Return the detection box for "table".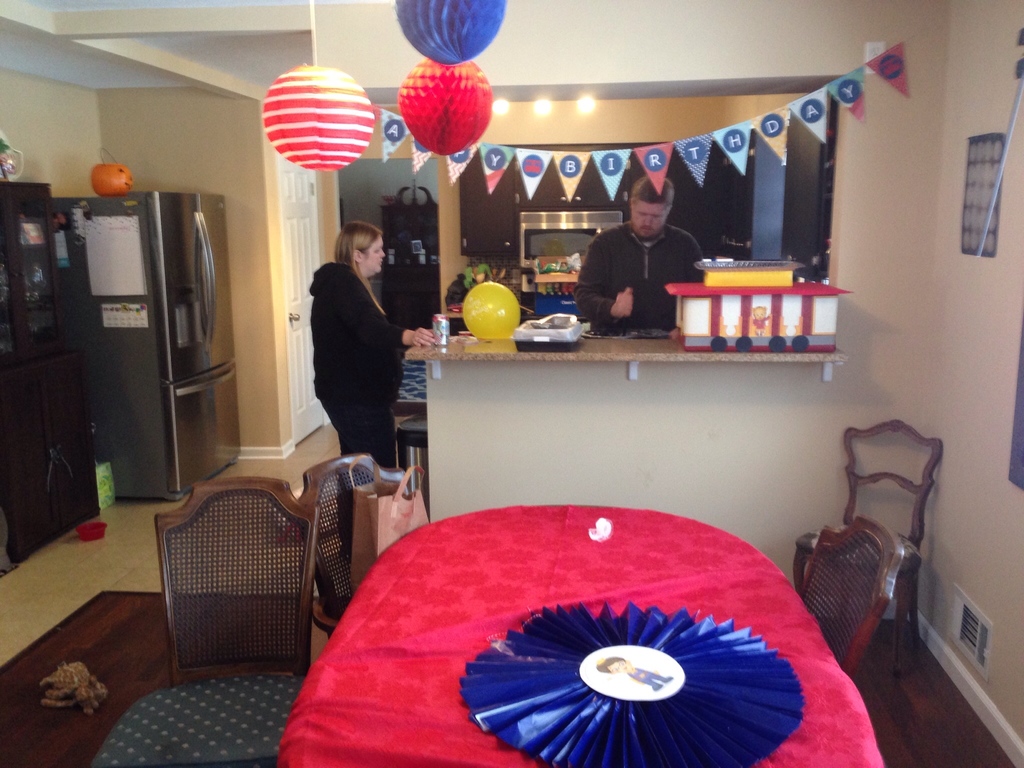
pyautogui.locateOnScreen(273, 482, 881, 767).
